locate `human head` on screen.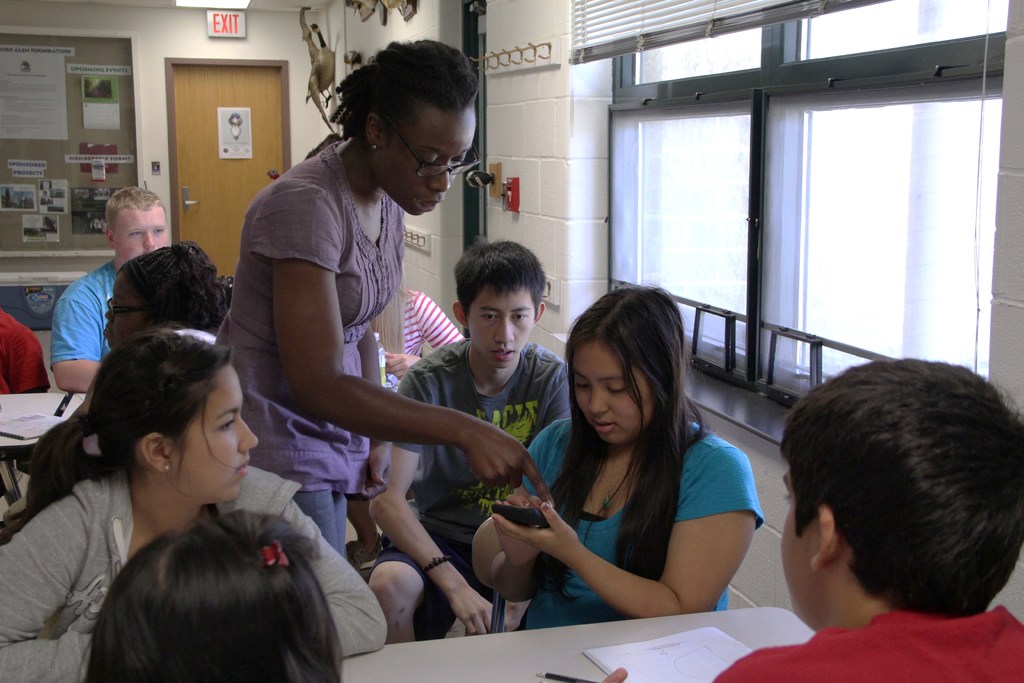
On screen at BBox(104, 185, 172, 266).
